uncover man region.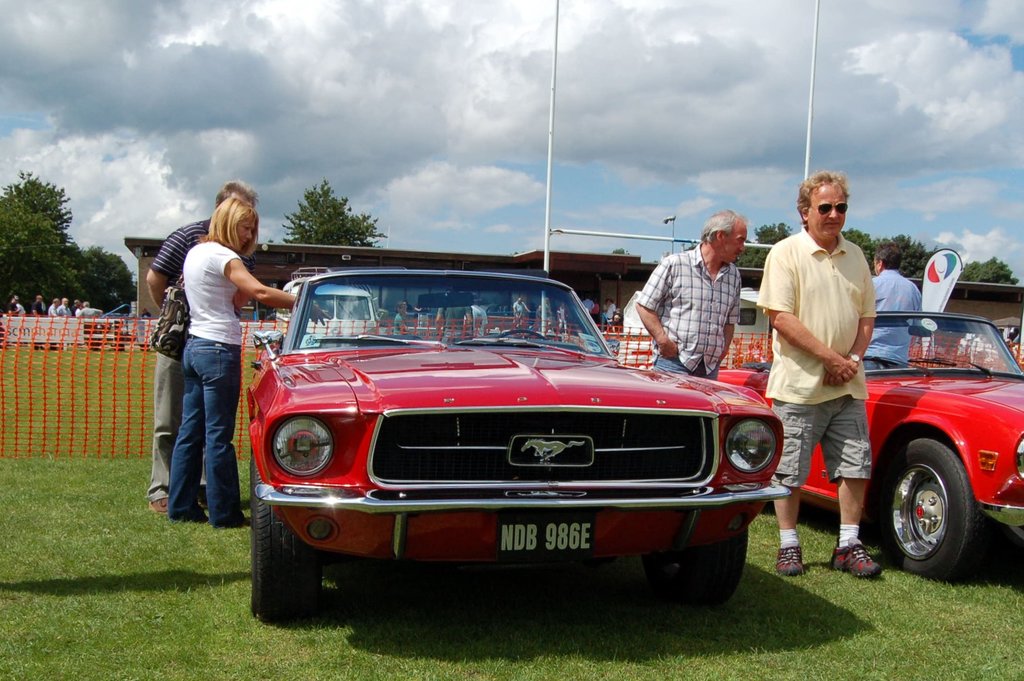
Uncovered: region(581, 295, 595, 331).
